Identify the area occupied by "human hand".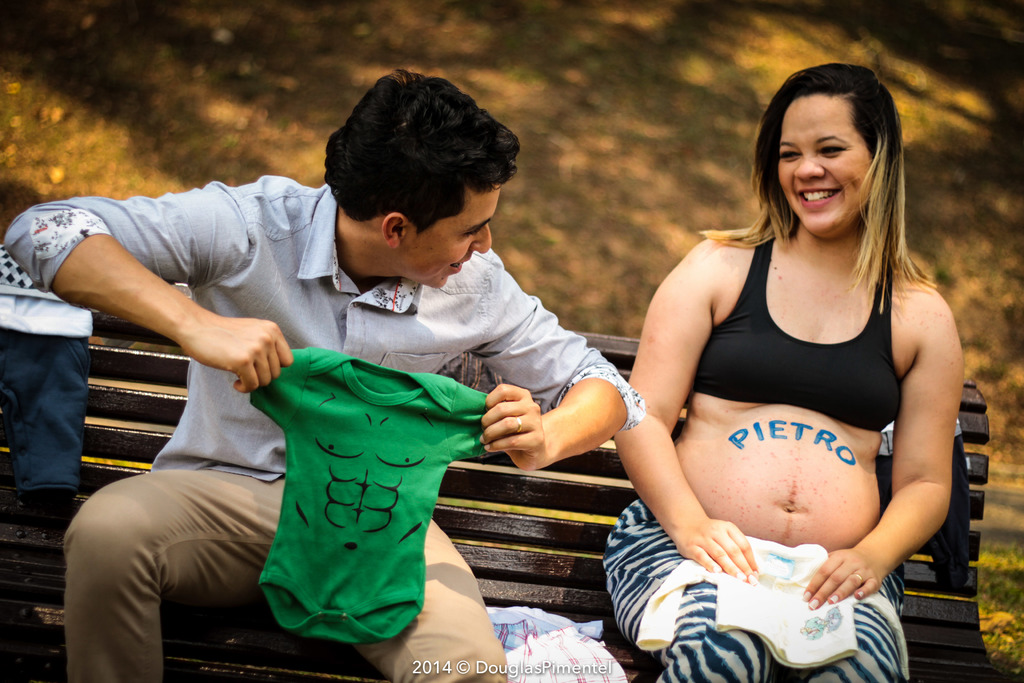
Area: {"left": 803, "top": 547, "right": 885, "bottom": 611}.
